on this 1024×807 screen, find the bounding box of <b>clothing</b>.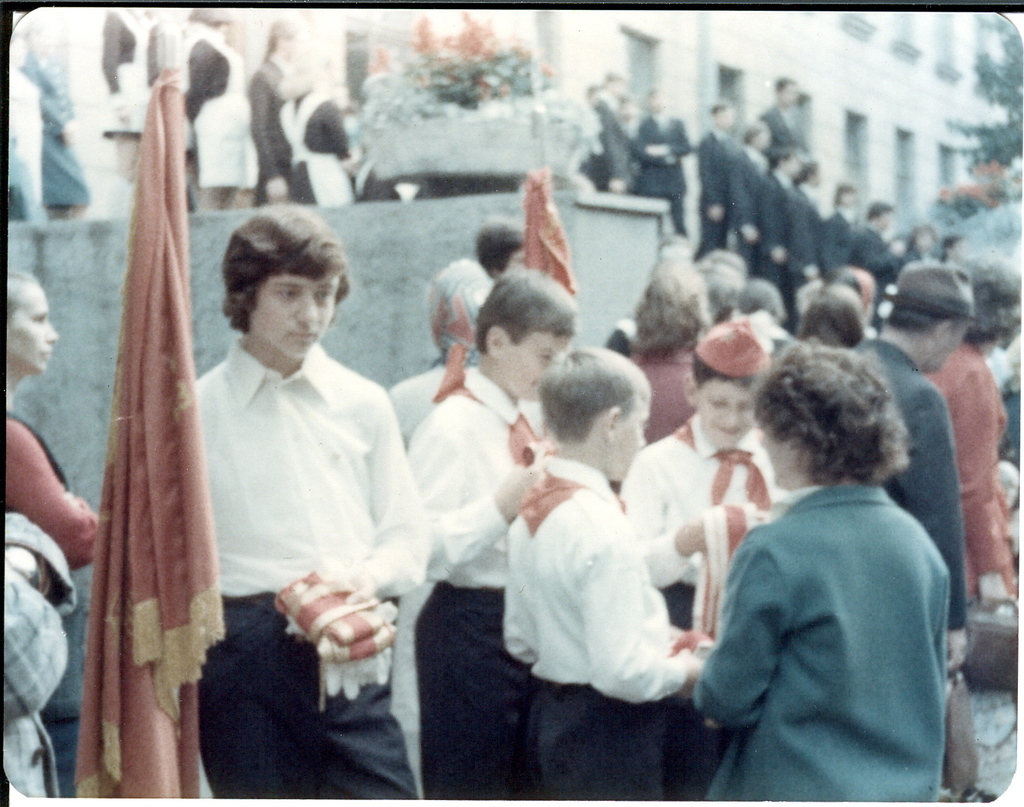
Bounding box: [200, 338, 422, 806].
